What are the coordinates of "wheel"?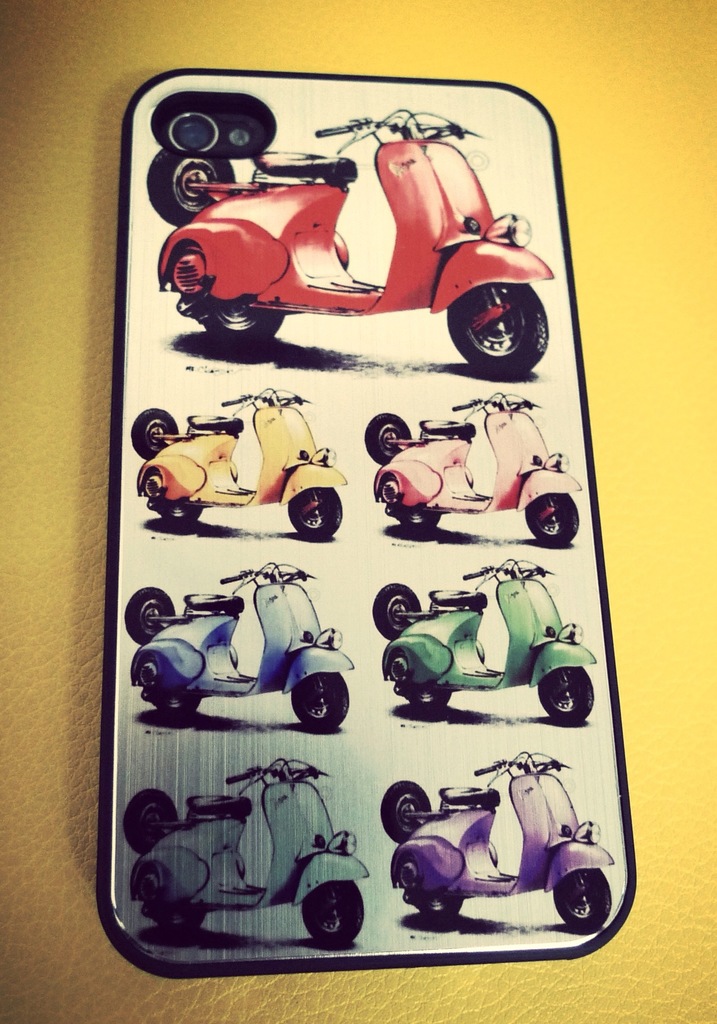
bbox(552, 868, 612, 931).
